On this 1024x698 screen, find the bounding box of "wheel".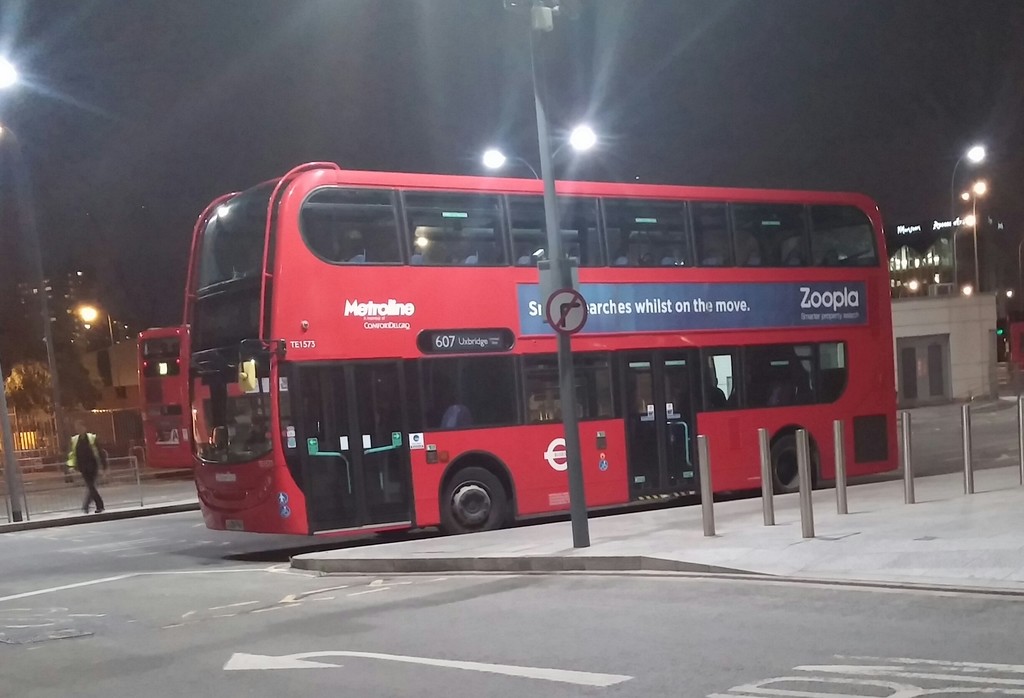
Bounding box: (433,470,515,530).
